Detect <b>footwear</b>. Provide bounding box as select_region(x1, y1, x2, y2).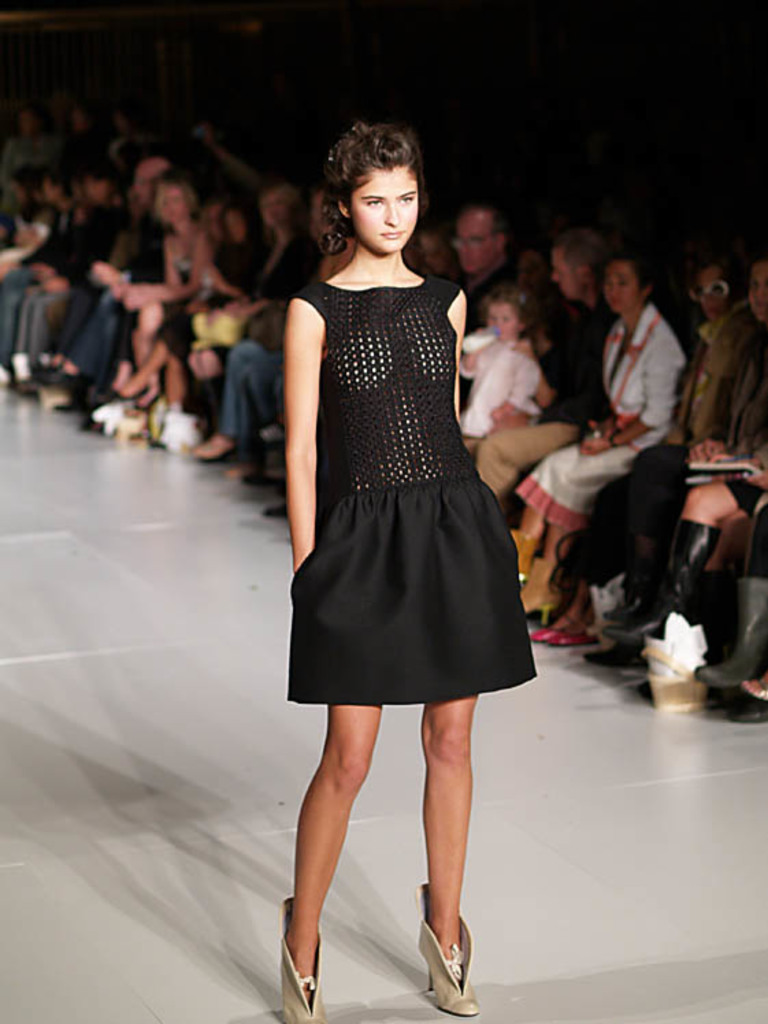
select_region(516, 530, 535, 587).
